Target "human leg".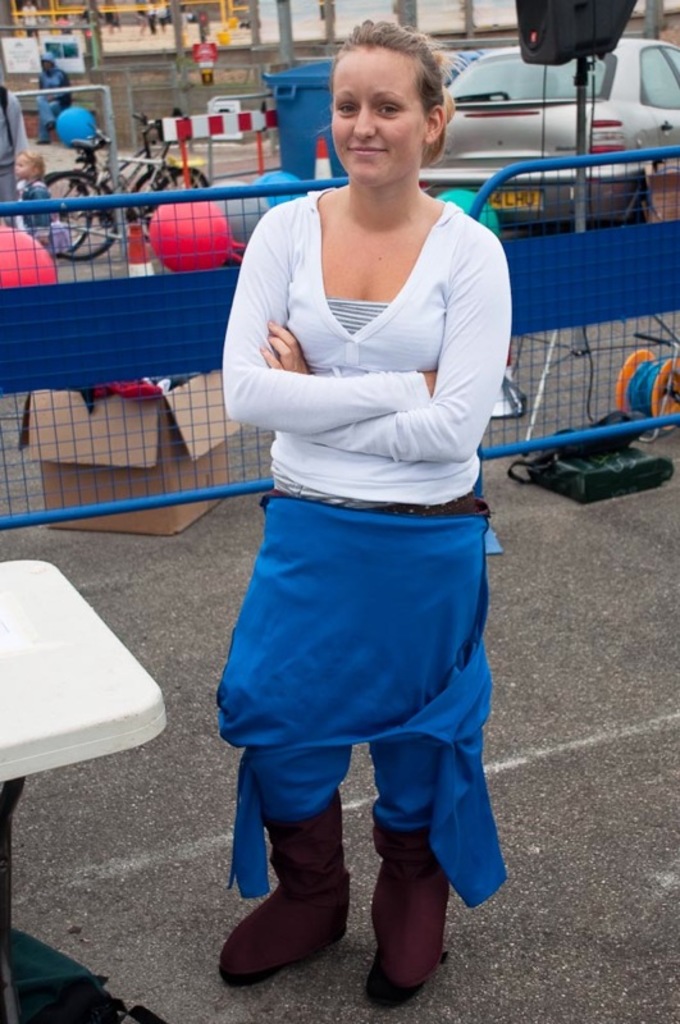
Target region: 356/600/448/997.
